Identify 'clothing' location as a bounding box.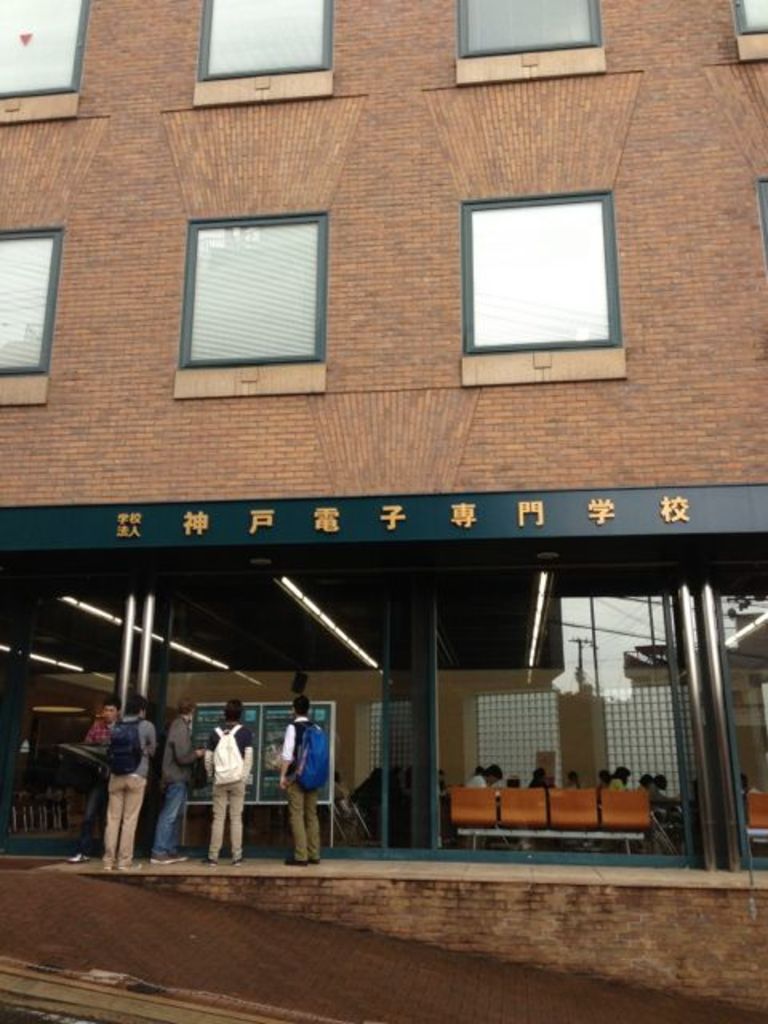
x1=158, y1=712, x2=197, y2=858.
